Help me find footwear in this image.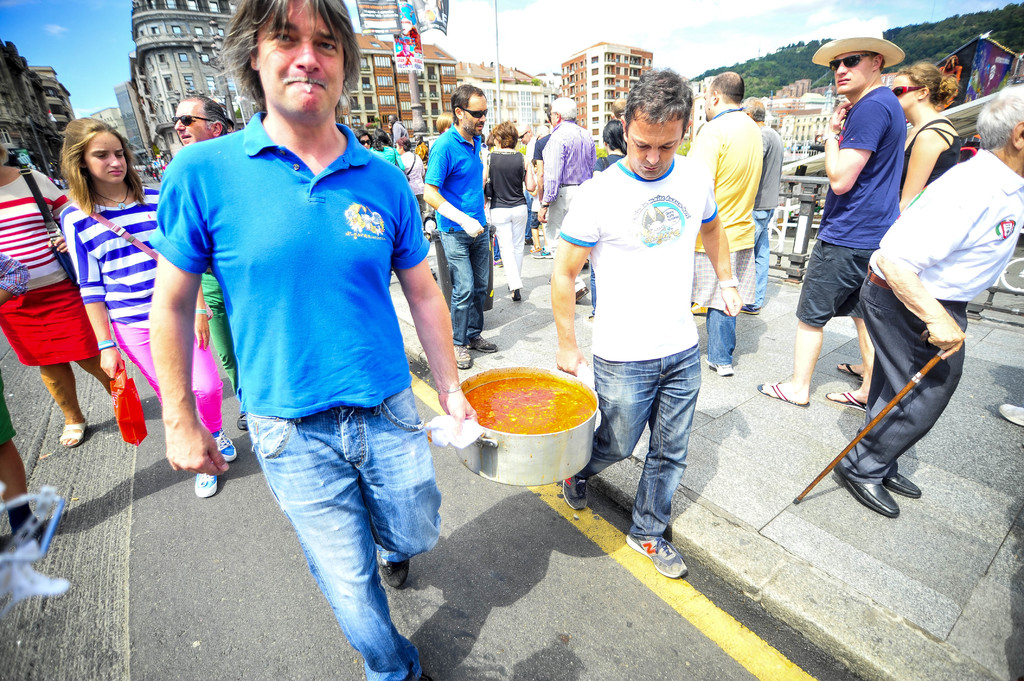
Found it: bbox(826, 394, 869, 413).
